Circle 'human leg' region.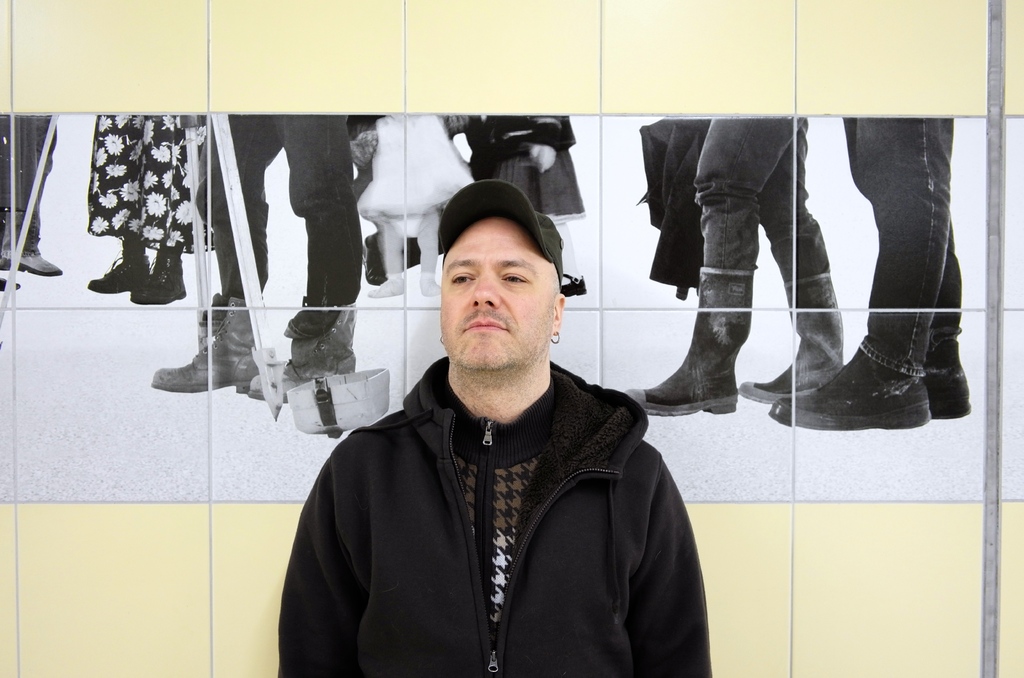
Region: (left=3, top=112, right=63, bottom=277).
